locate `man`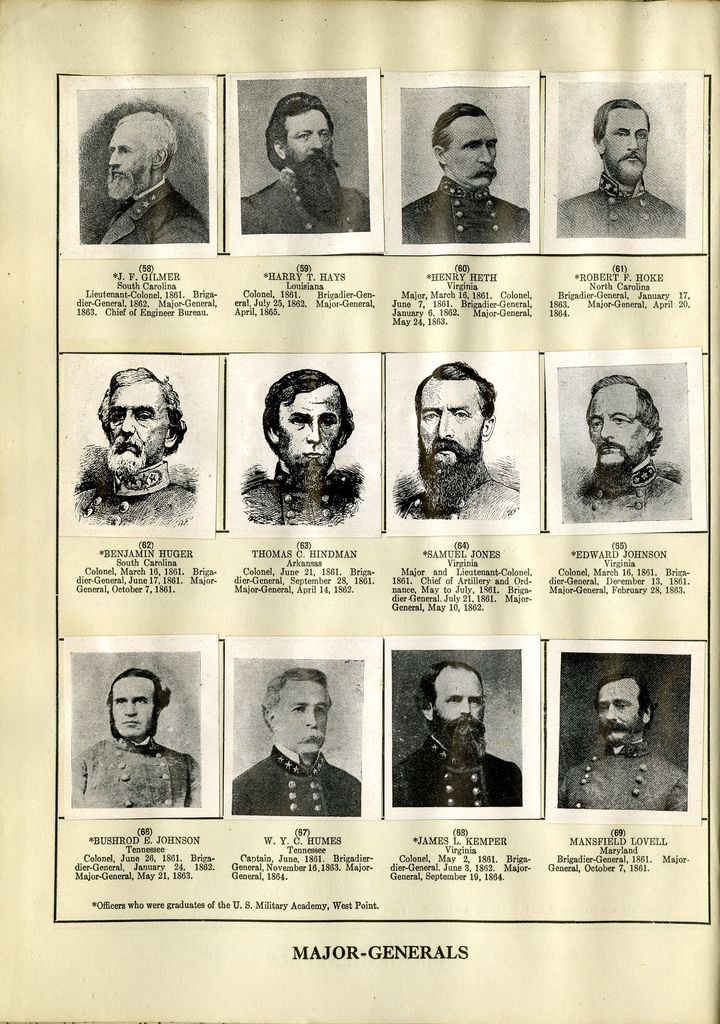
<region>394, 653, 522, 808</region>
